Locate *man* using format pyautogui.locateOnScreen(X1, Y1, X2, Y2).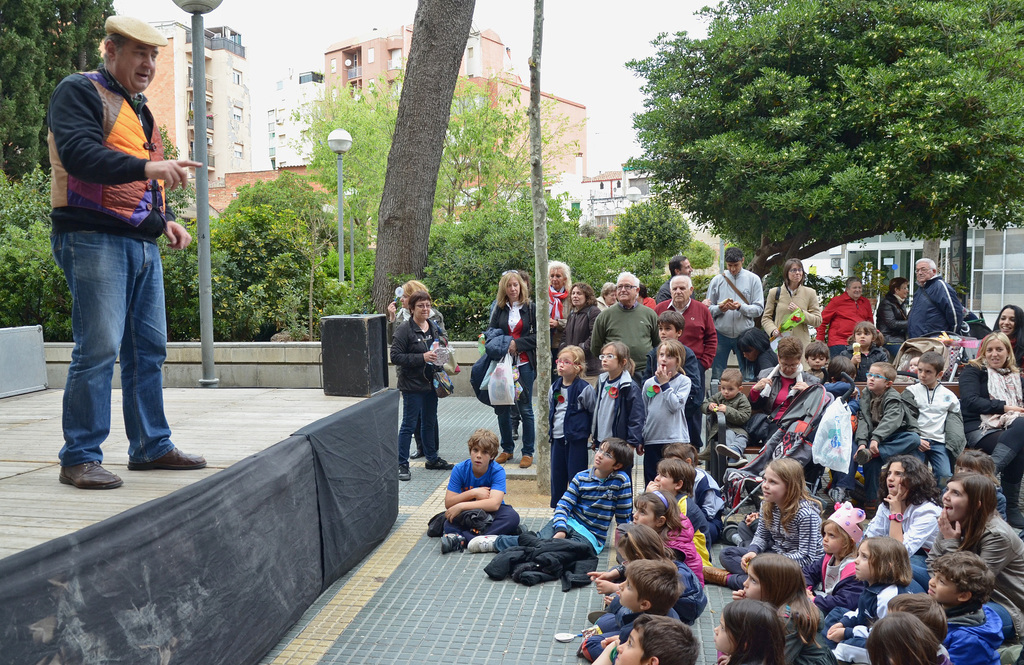
pyautogui.locateOnScreen(657, 274, 719, 365).
